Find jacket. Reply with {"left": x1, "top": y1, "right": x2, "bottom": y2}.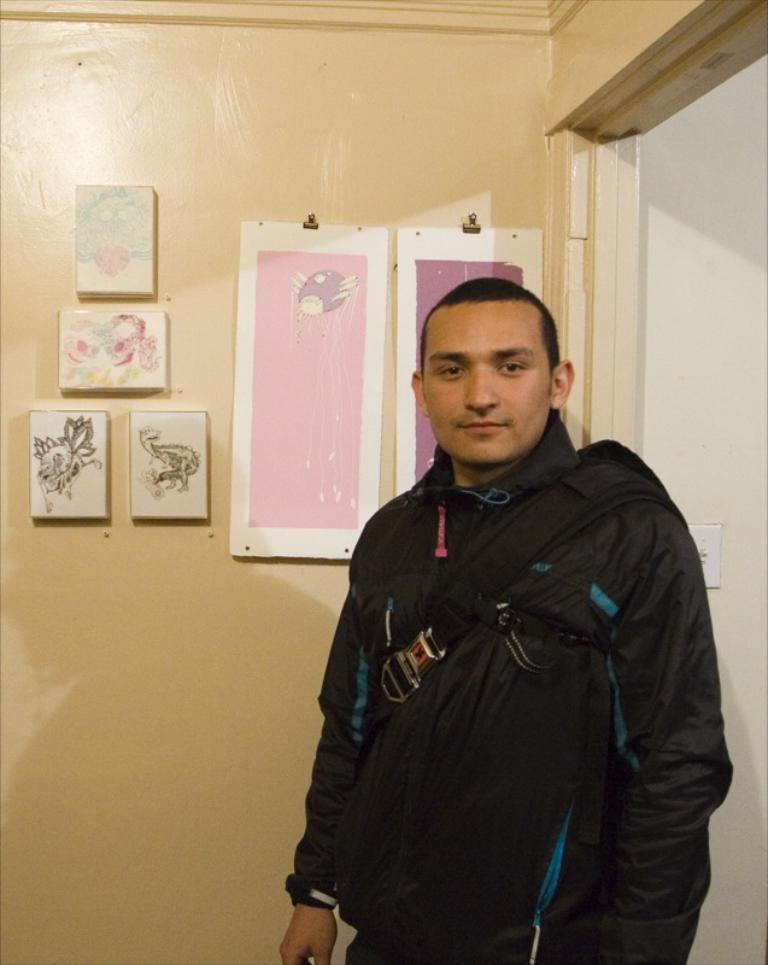
{"left": 288, "top": 350, "right": 731, "bottom": 955}.
